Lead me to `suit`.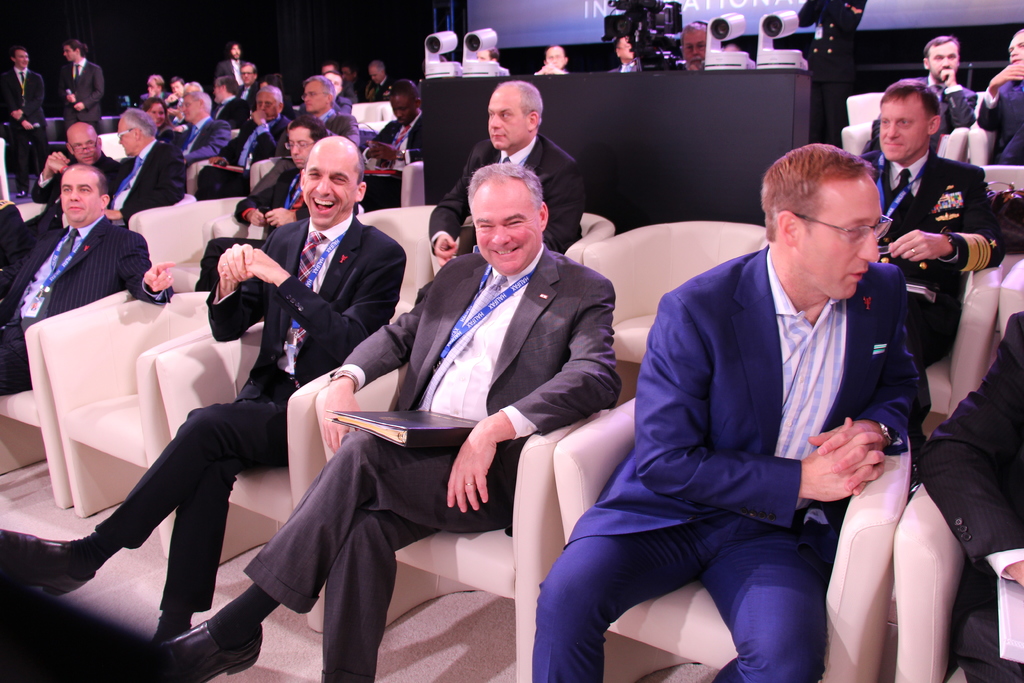
Lead to [left=611, top=62, right=649, bottom=76].
